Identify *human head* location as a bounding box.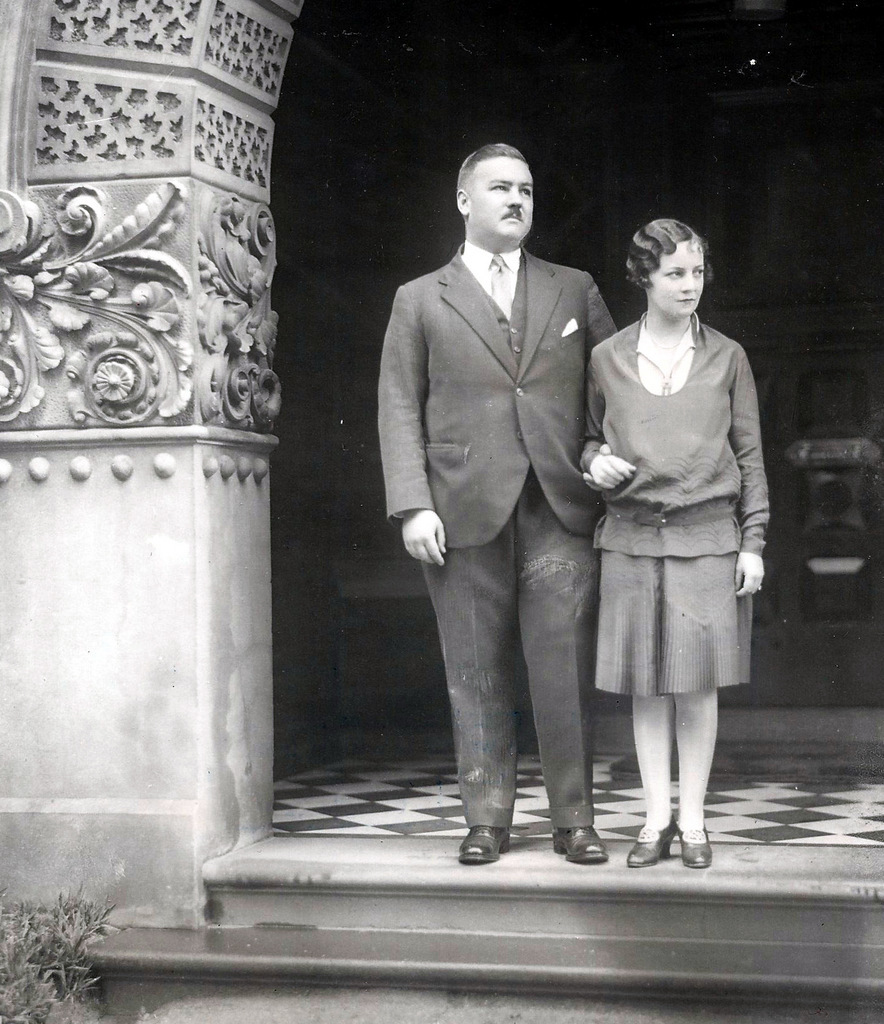
{"x1": 633, "y1": 213, "x2": 728, "y2": 318}.
